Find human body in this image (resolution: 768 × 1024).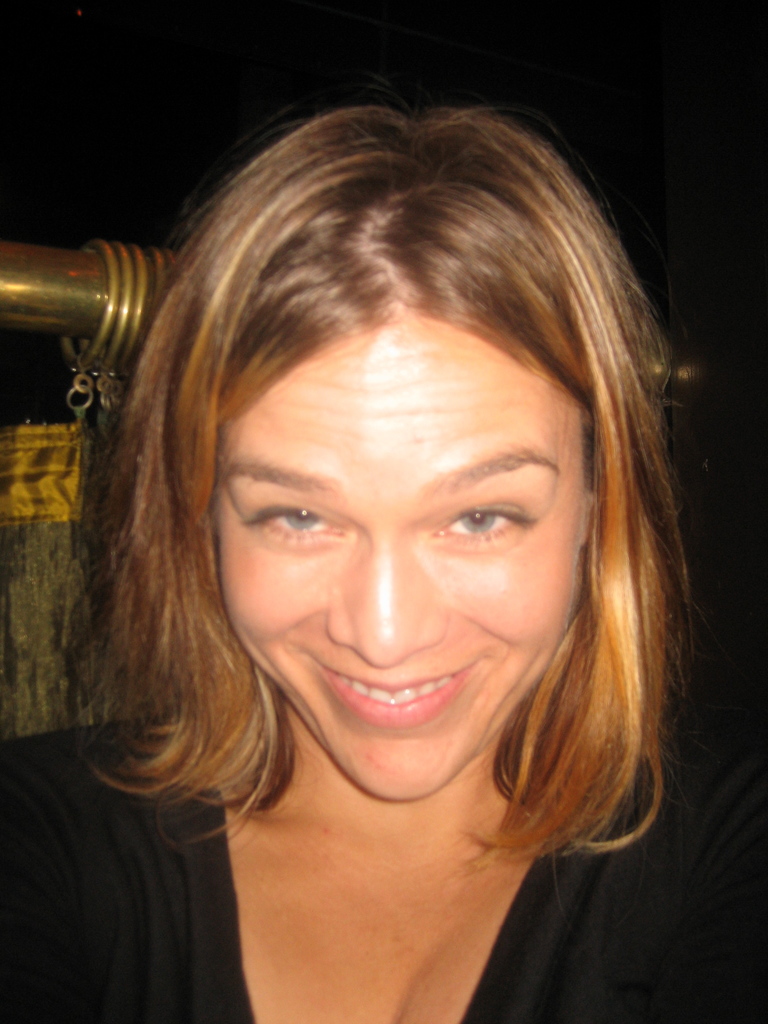
[2, 95, 696, 1021].
